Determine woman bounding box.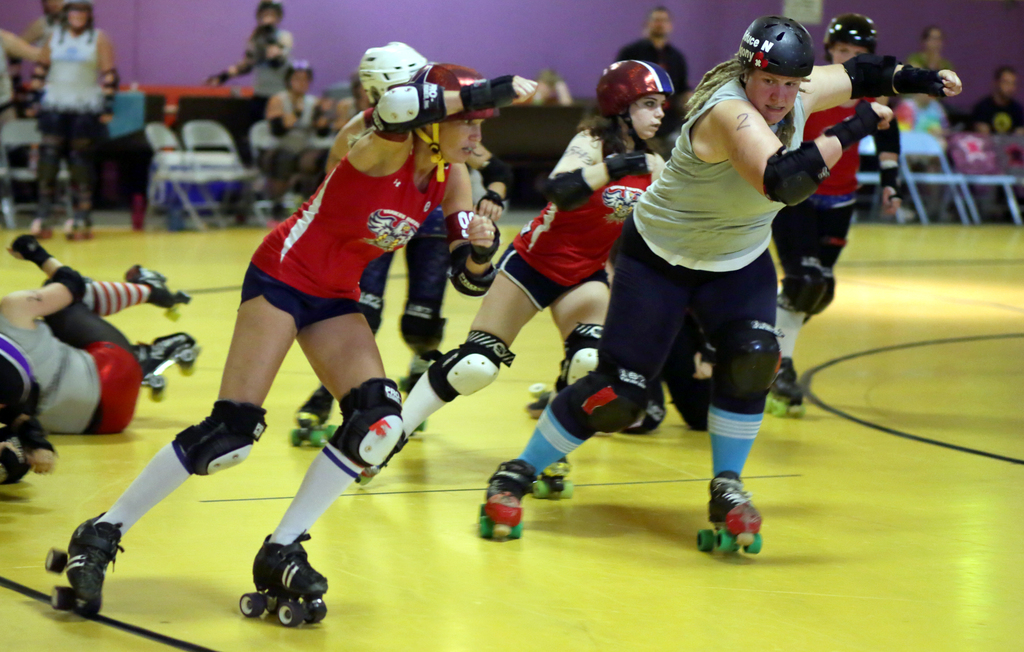
Determined: left=0, top=235, right=197, bottom=432.
